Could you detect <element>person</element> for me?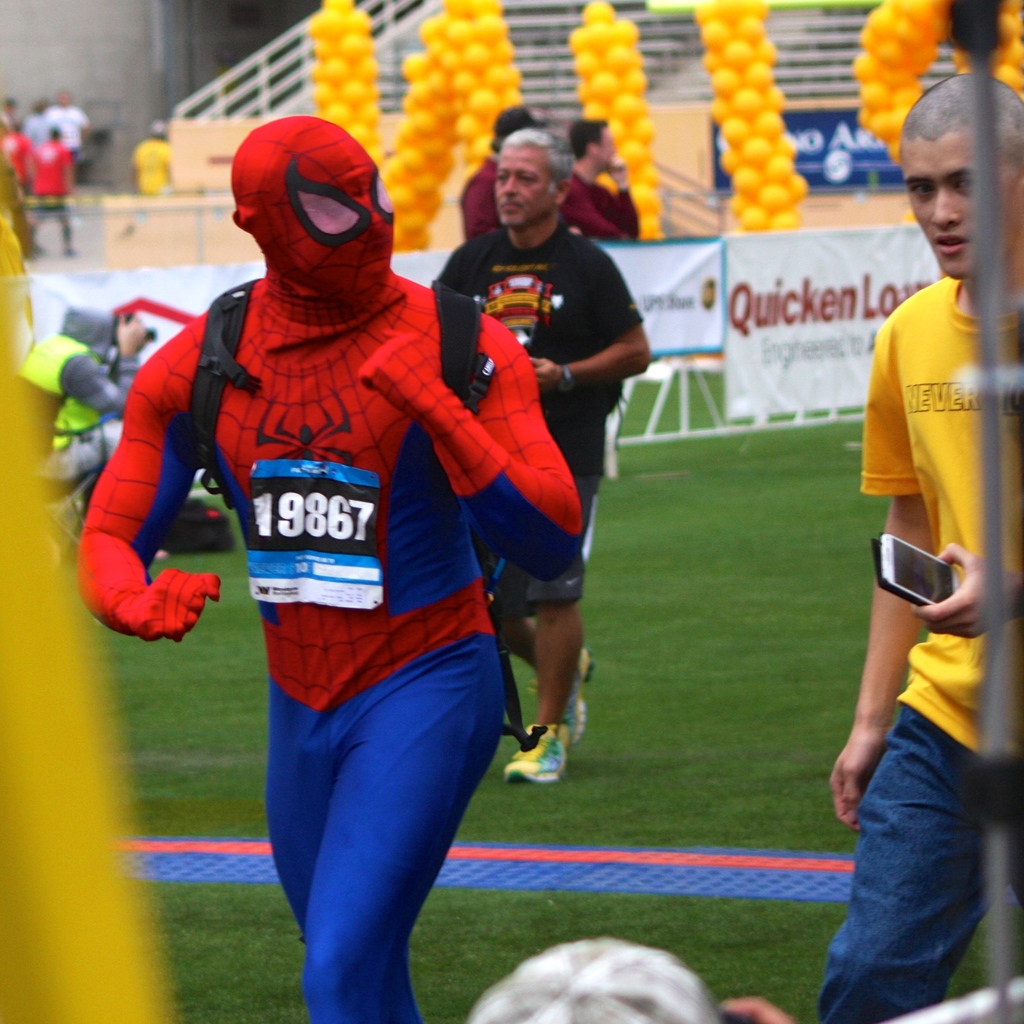
Detection result: <region>44, 85, 90, 173</region>.
